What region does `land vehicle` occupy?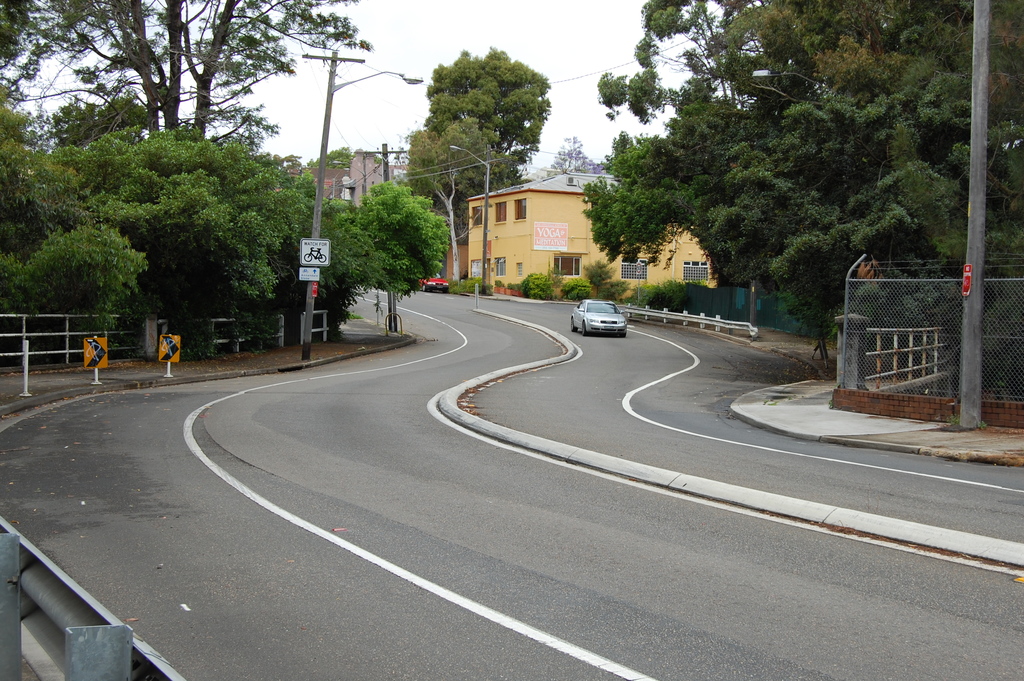
select_region(568, 291, 641, 340).
